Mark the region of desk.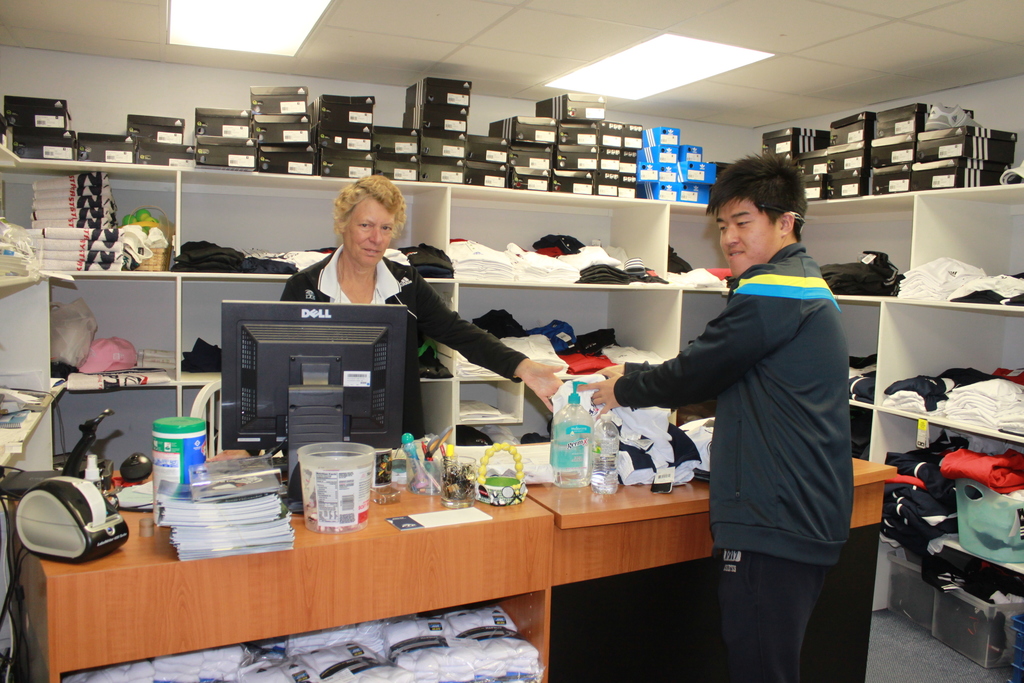
Region: box(13, 441, 550, 682).
